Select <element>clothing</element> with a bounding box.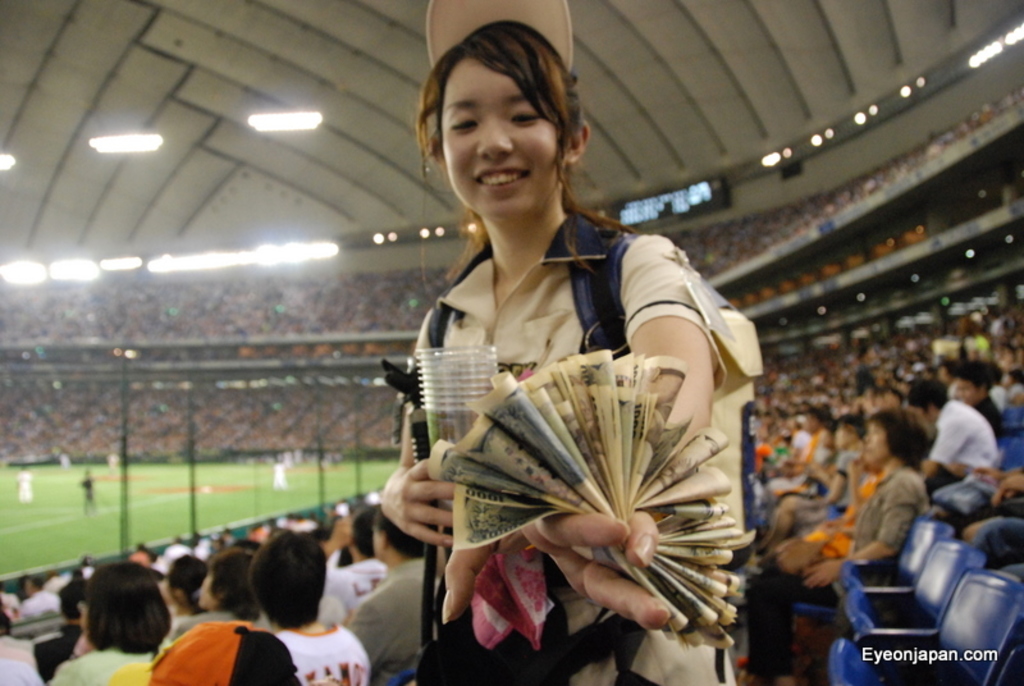
(269, 622, 370, 685).
